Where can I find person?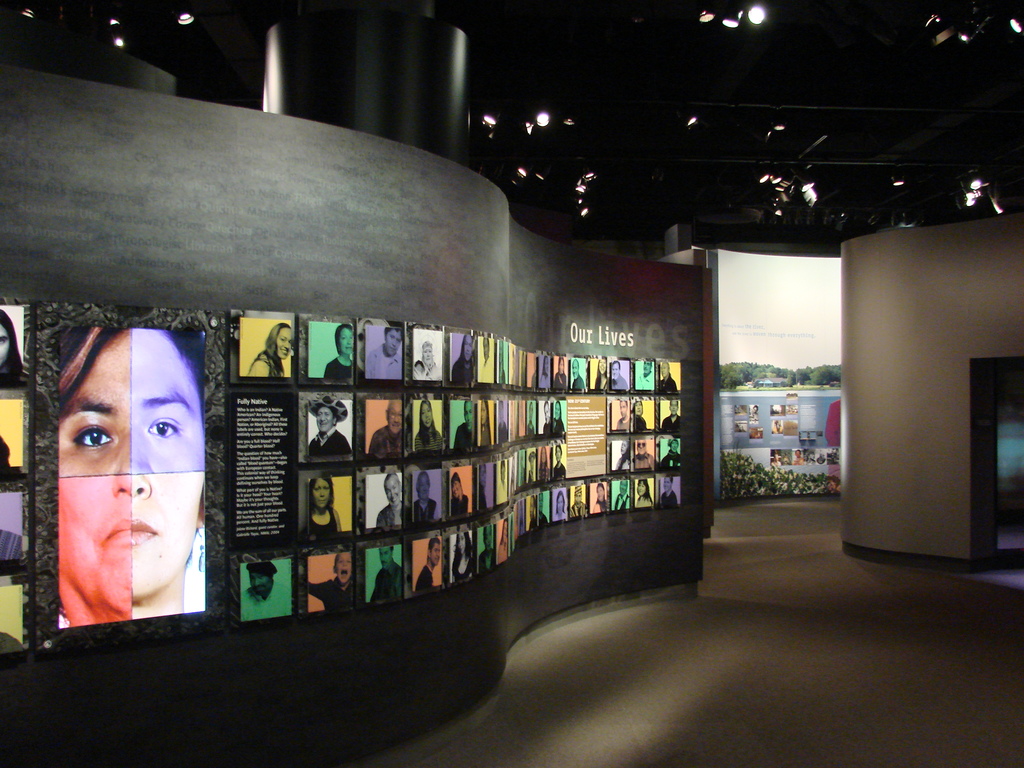
You can find it at 640/361/655/392.
